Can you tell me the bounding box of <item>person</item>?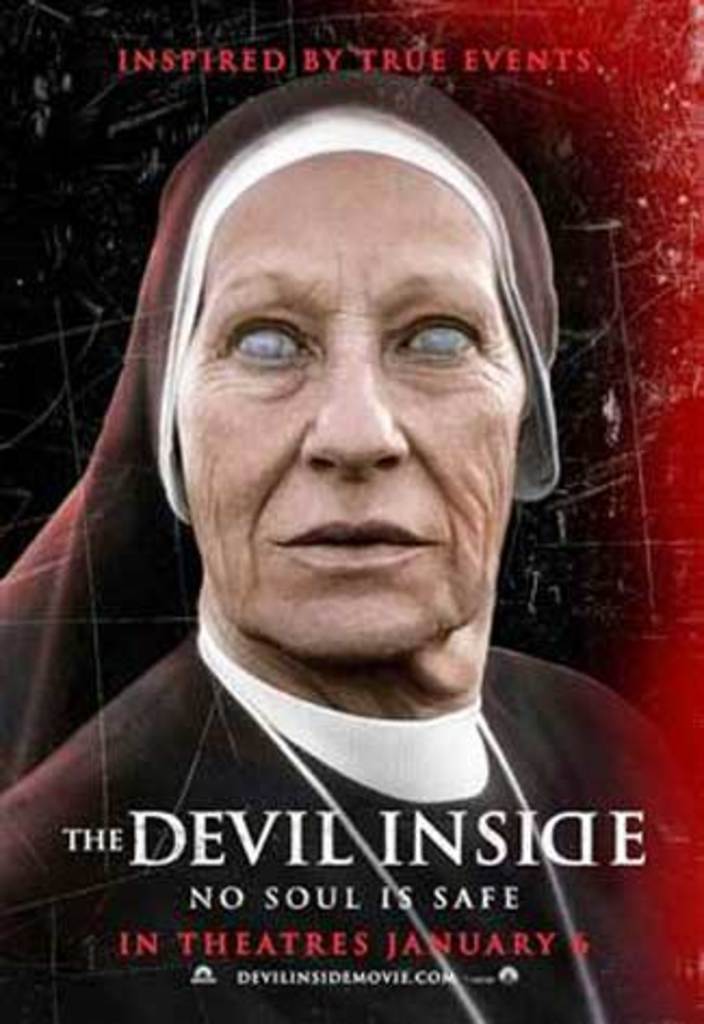
crop(0, 61, 643, 944).
